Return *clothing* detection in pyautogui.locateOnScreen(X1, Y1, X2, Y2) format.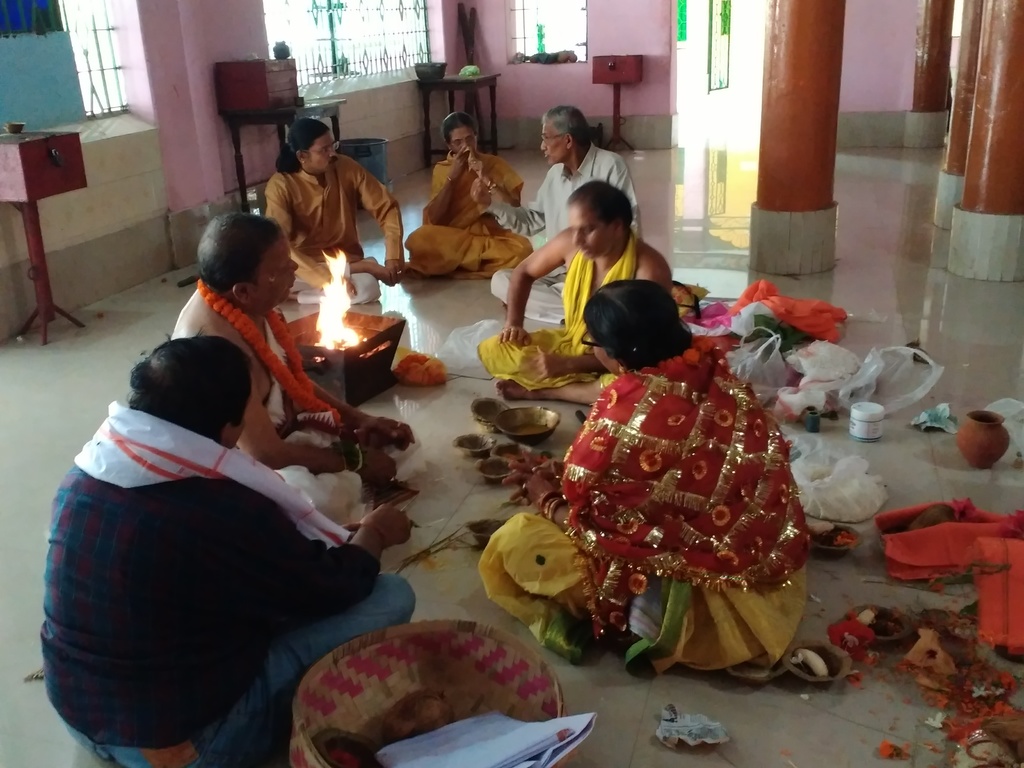
pyautogui.locateOnScreen(480, 506, 813, 667).
